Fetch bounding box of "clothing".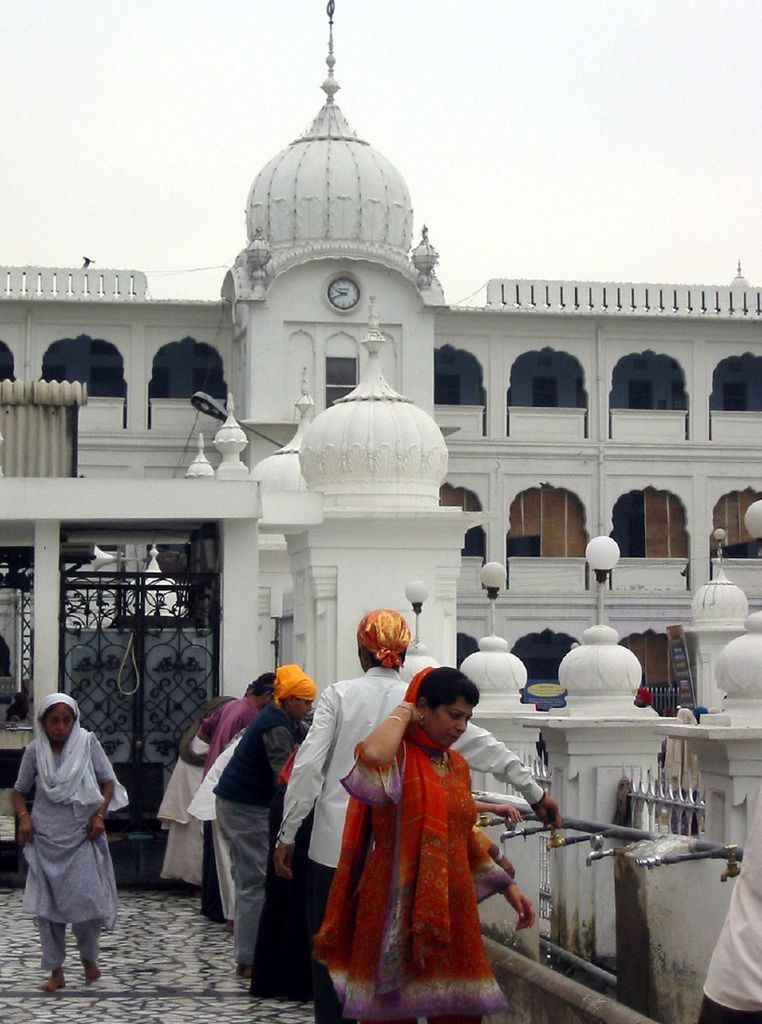
Bbox: (187,726,245,923).
